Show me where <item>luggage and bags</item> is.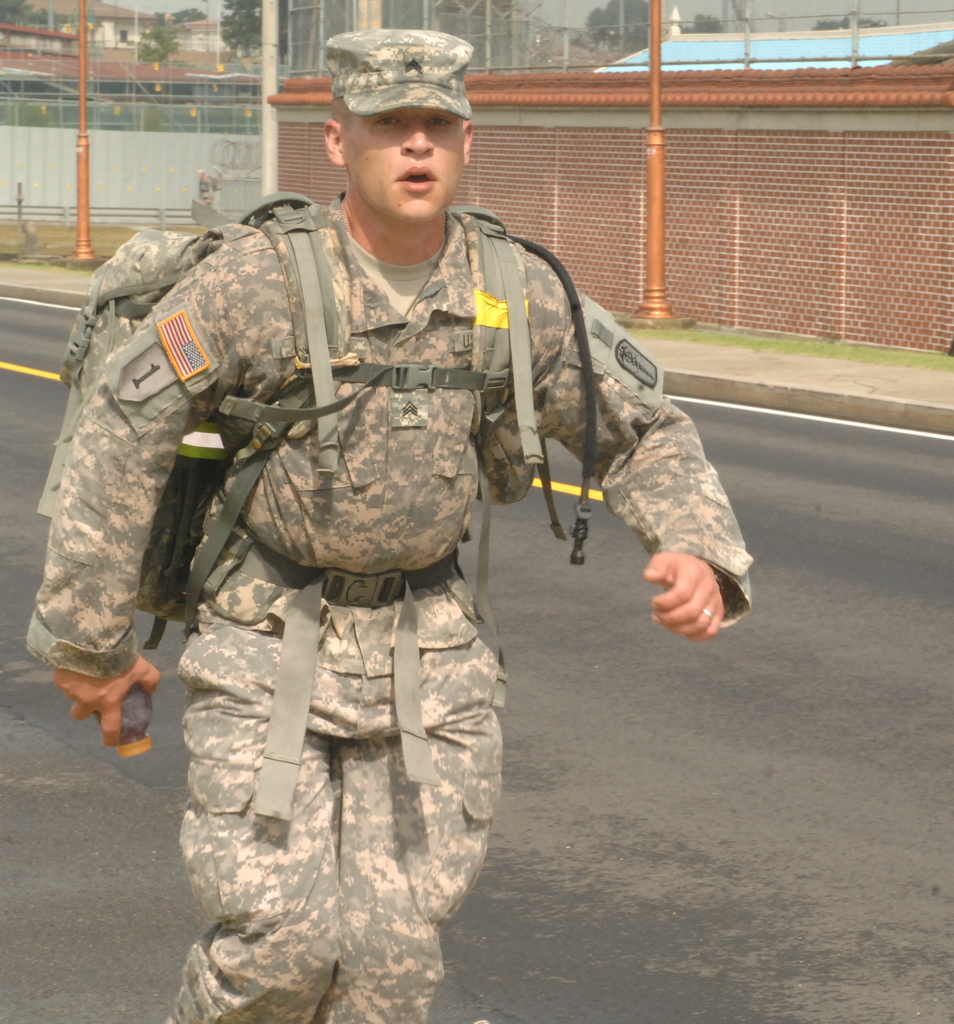
<item>luggage and bags</item> is at (left=62, top=196, right=539, bottom=815).
